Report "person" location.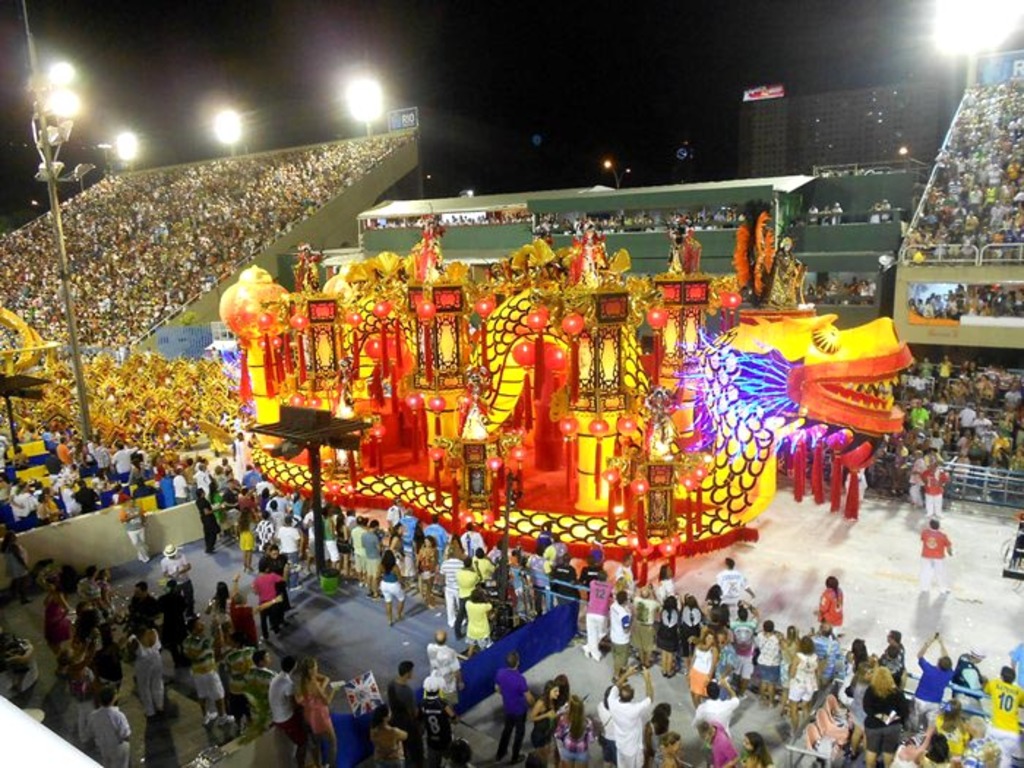
Report: box=[193, 489, 224, 554].
